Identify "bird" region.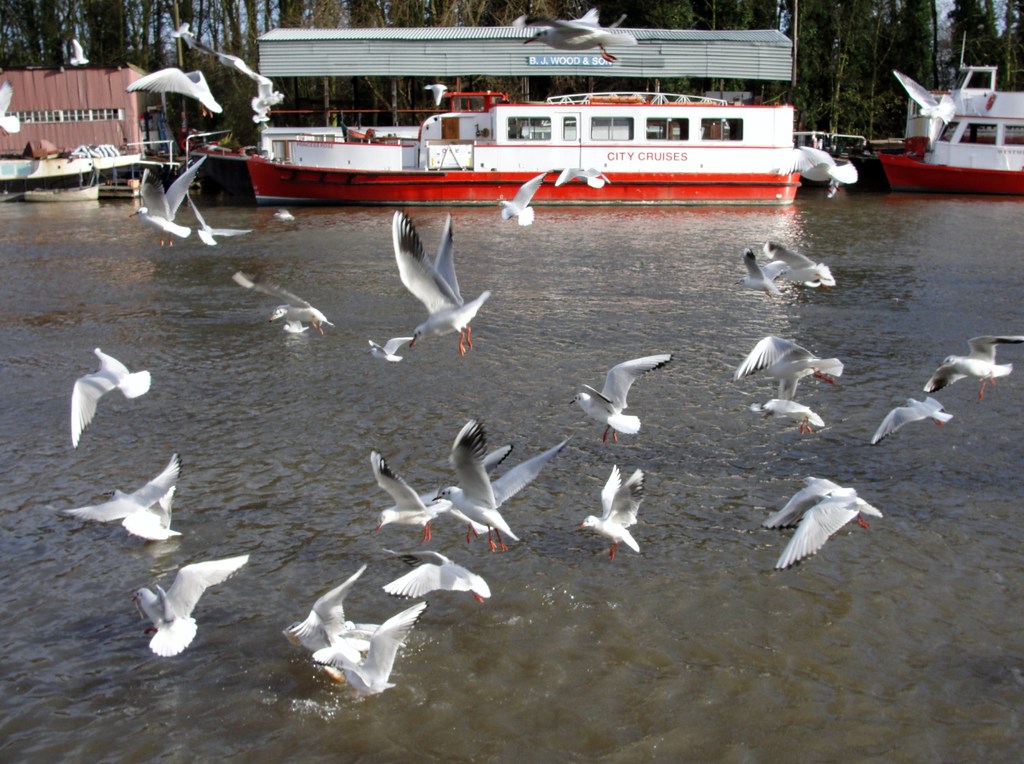
Region: bbox=(889, 69, 957, 127).
